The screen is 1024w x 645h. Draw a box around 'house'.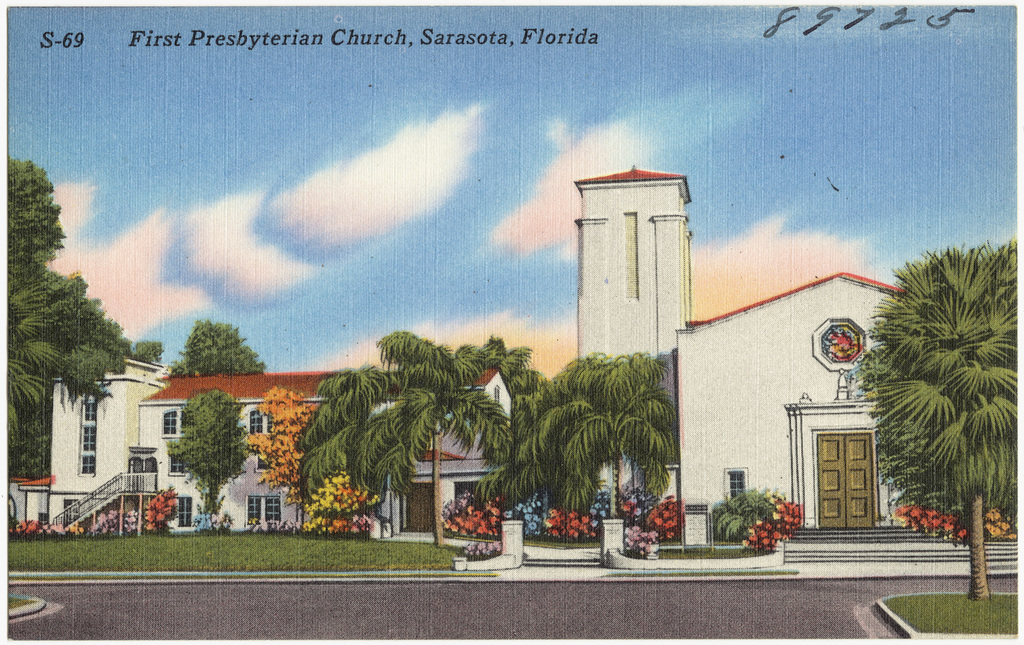
{"x1": 571, "y1": 165, "x2": 917, "y2": 552}.
